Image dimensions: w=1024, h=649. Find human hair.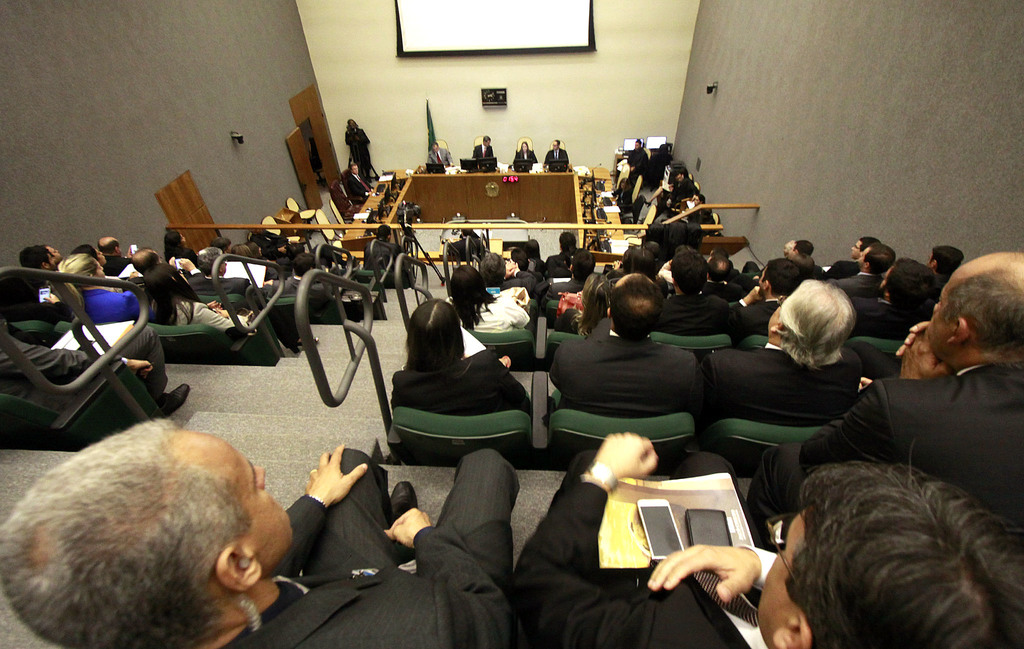
l=211, t=236, r=232, b=250.
